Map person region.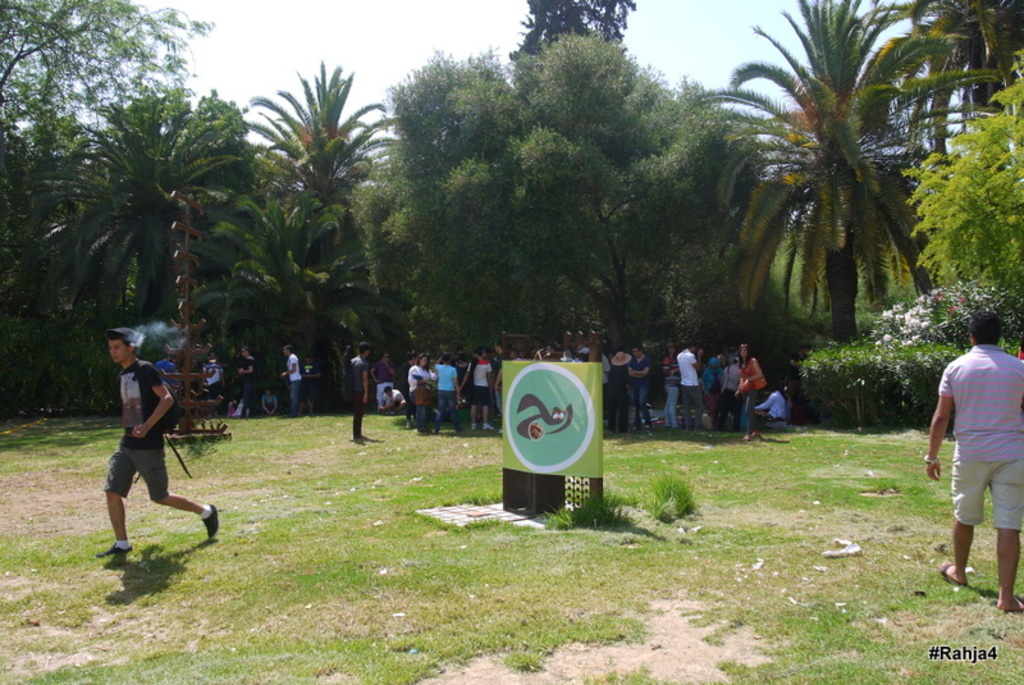
Mapped to pyautogui.locateOnScreen(561, 347, 599, 379).
